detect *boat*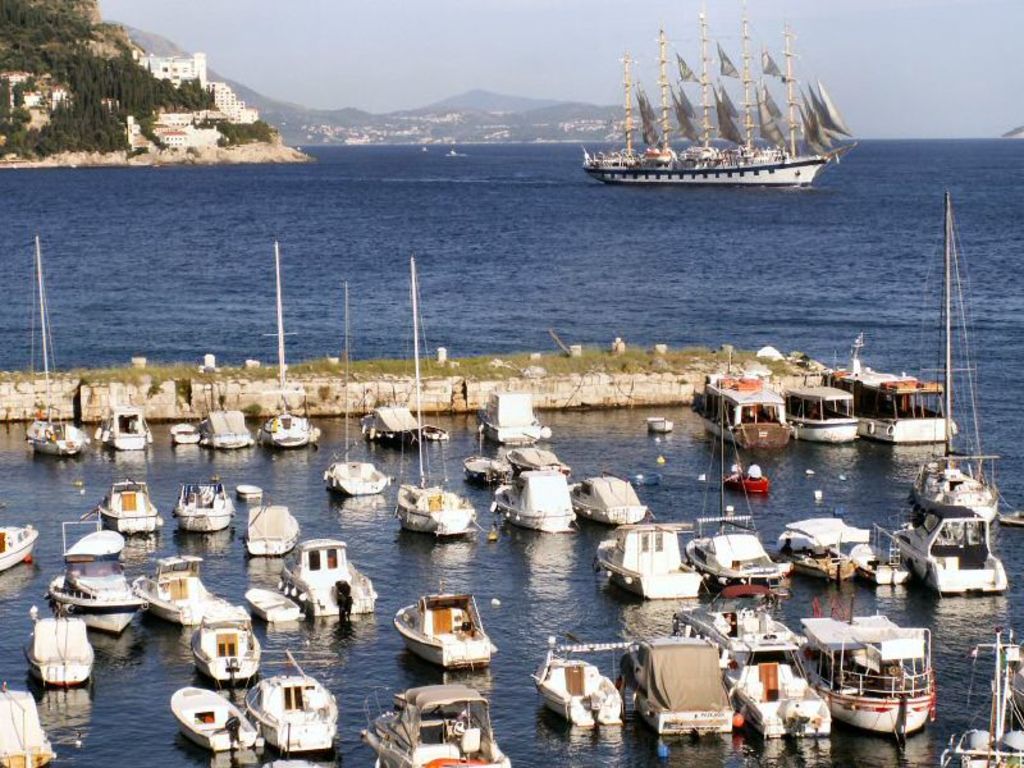
[left=250, top=586, right=300, bottom=623]
